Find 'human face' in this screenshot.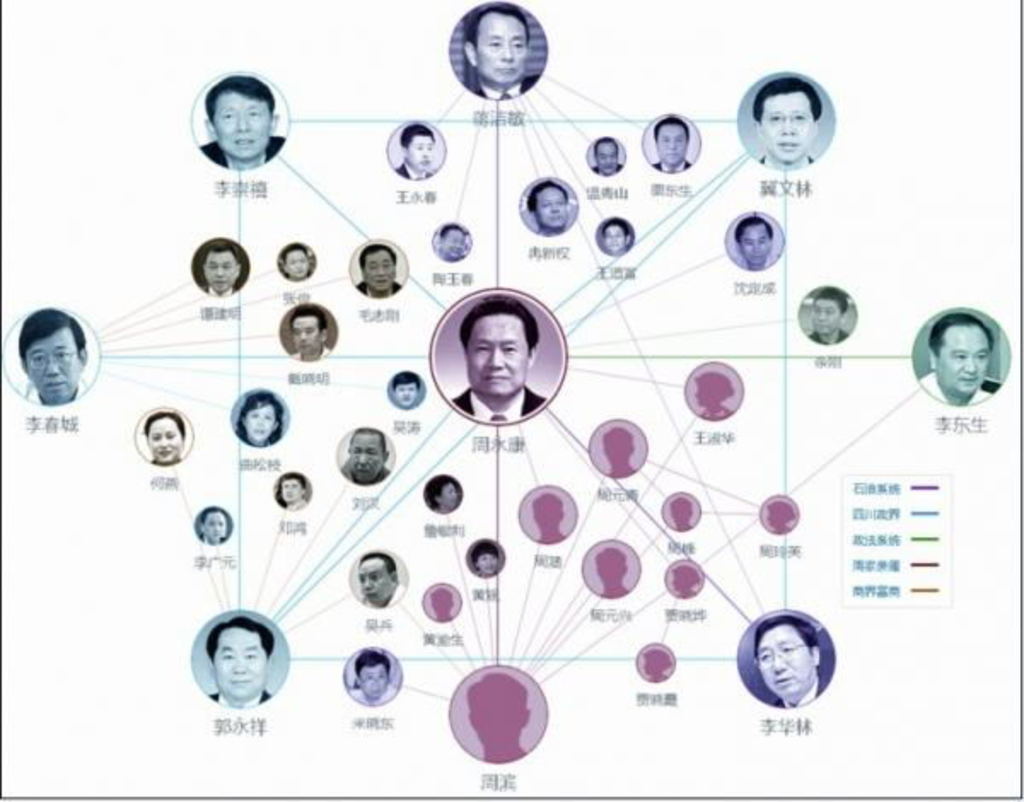
The bounding box for 'human face' is bbox=(445, 227, 459, 249).
